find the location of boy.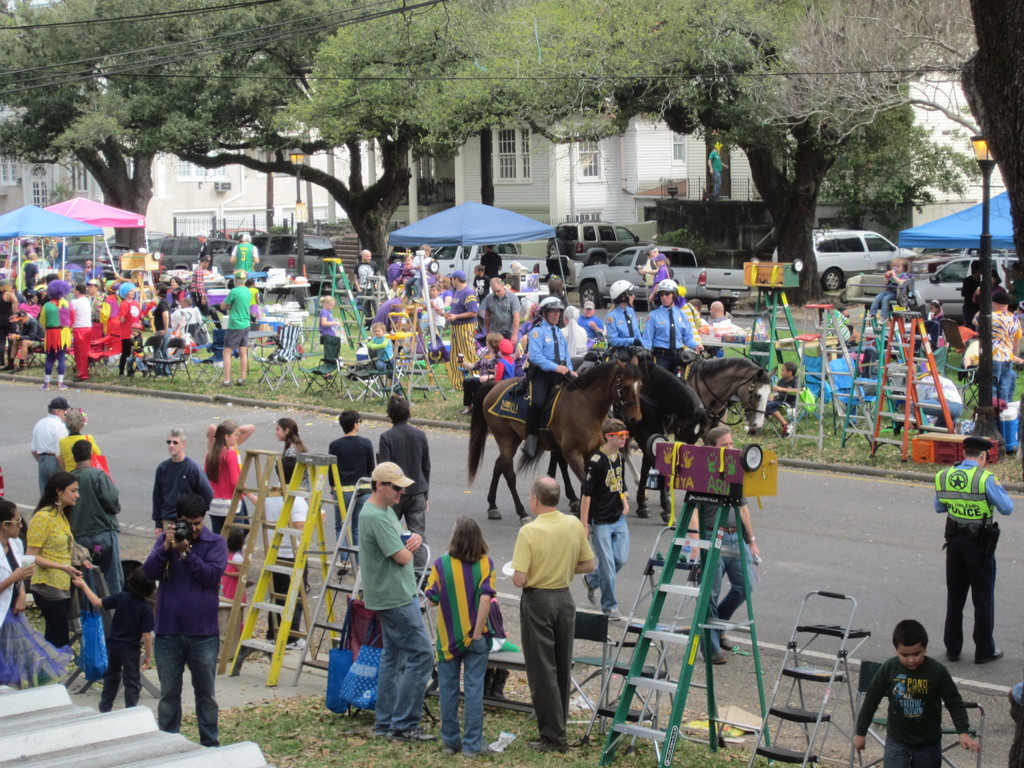
Location: [369, 321, 403, 396].
